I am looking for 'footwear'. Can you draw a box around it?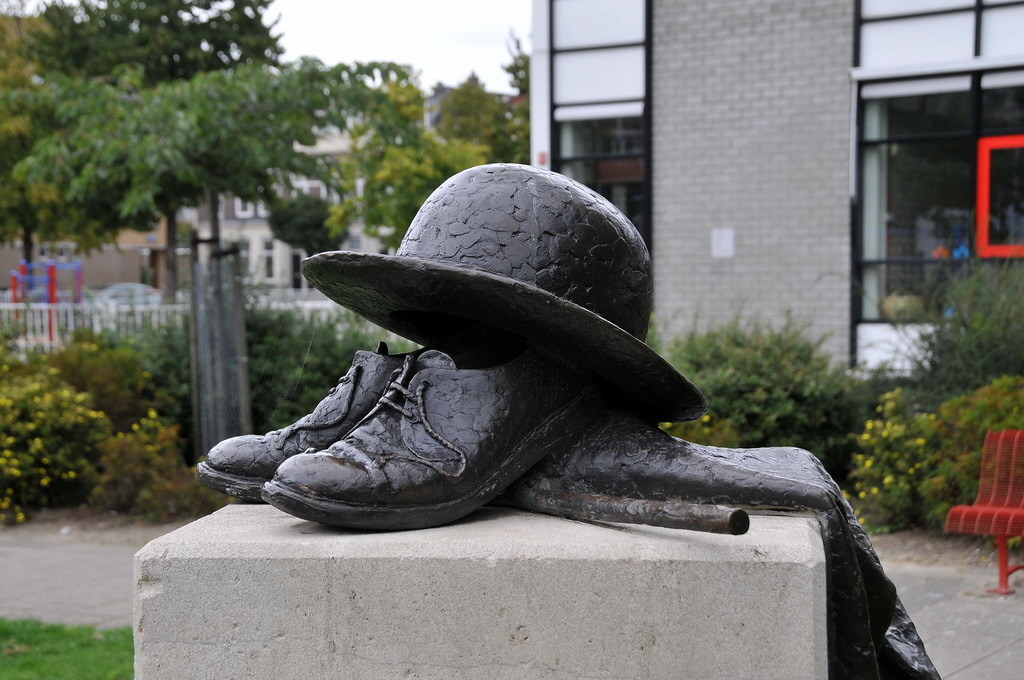
Sure, the bounding box is detection(186, 339, 425, 508).
